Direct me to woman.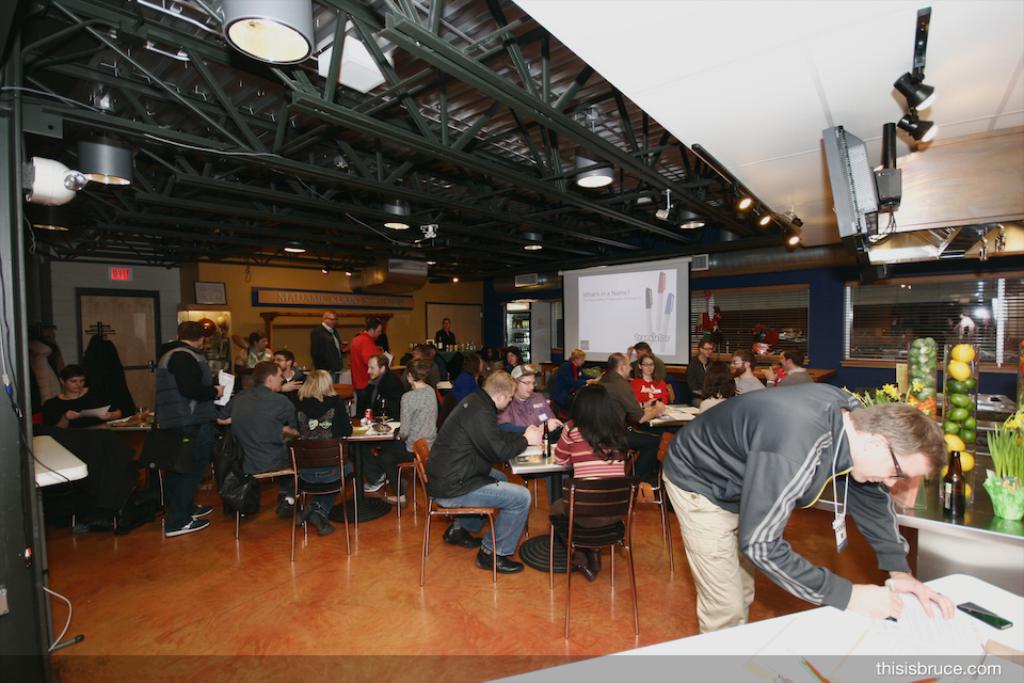
Direction: <region>293, 368, 352, 537</region>.
